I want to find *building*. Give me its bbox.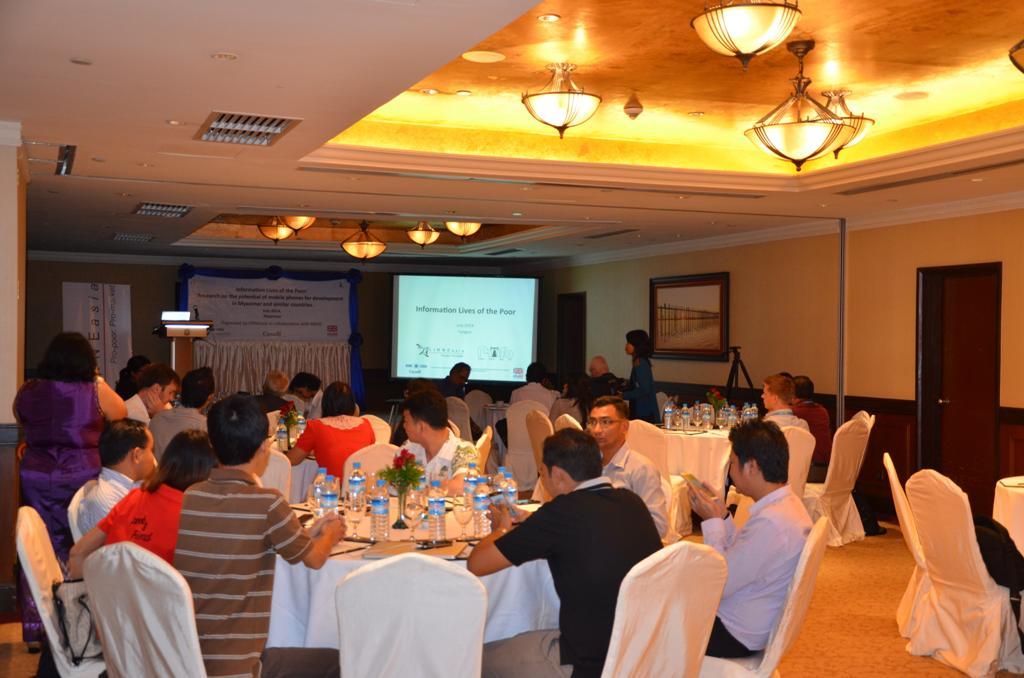
box=[0, 0, 1023, 677].
